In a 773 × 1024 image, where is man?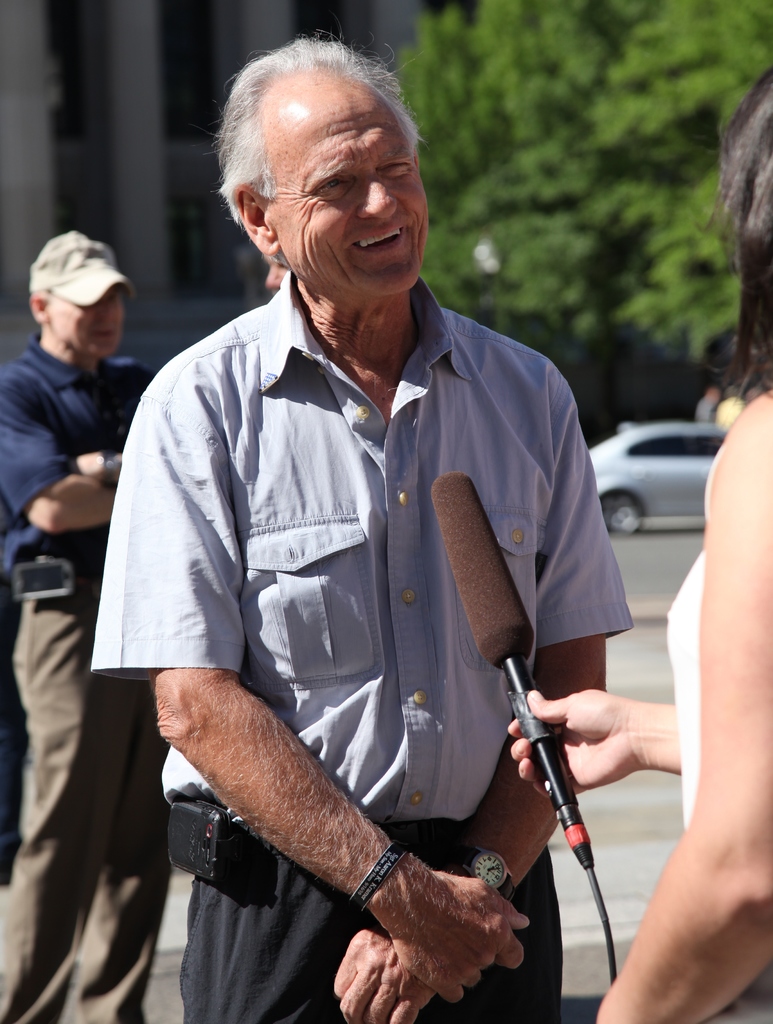
114, 44, 647, 1013.
